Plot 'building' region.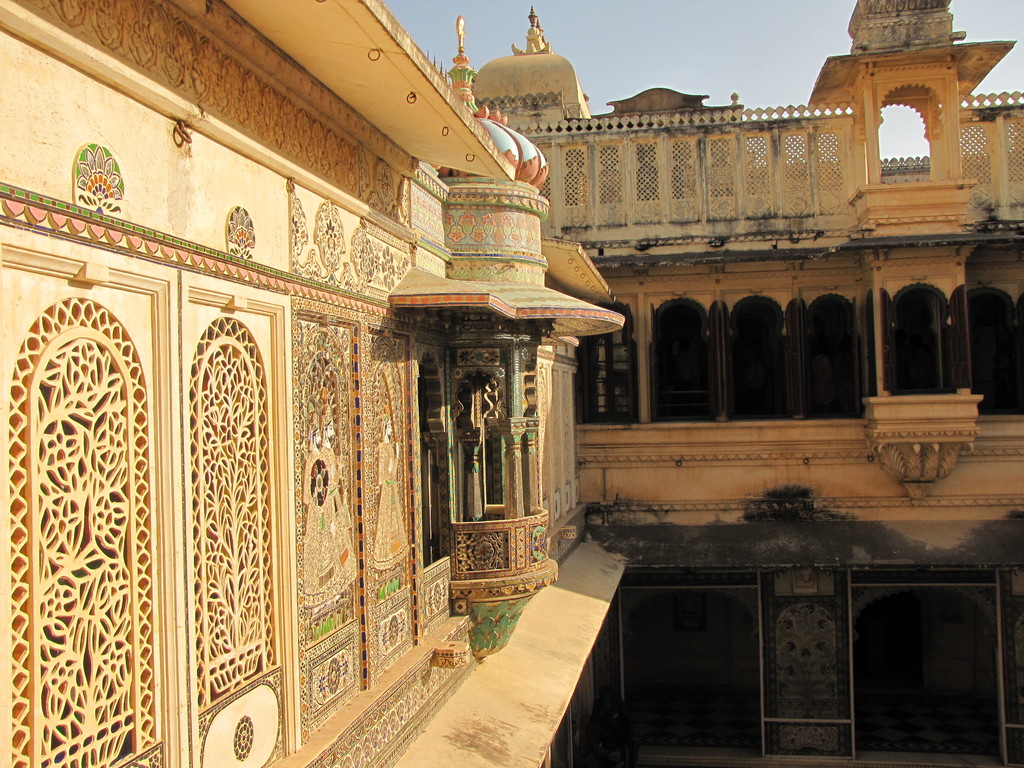
Plotted at [472, 0, 1023, 767].
